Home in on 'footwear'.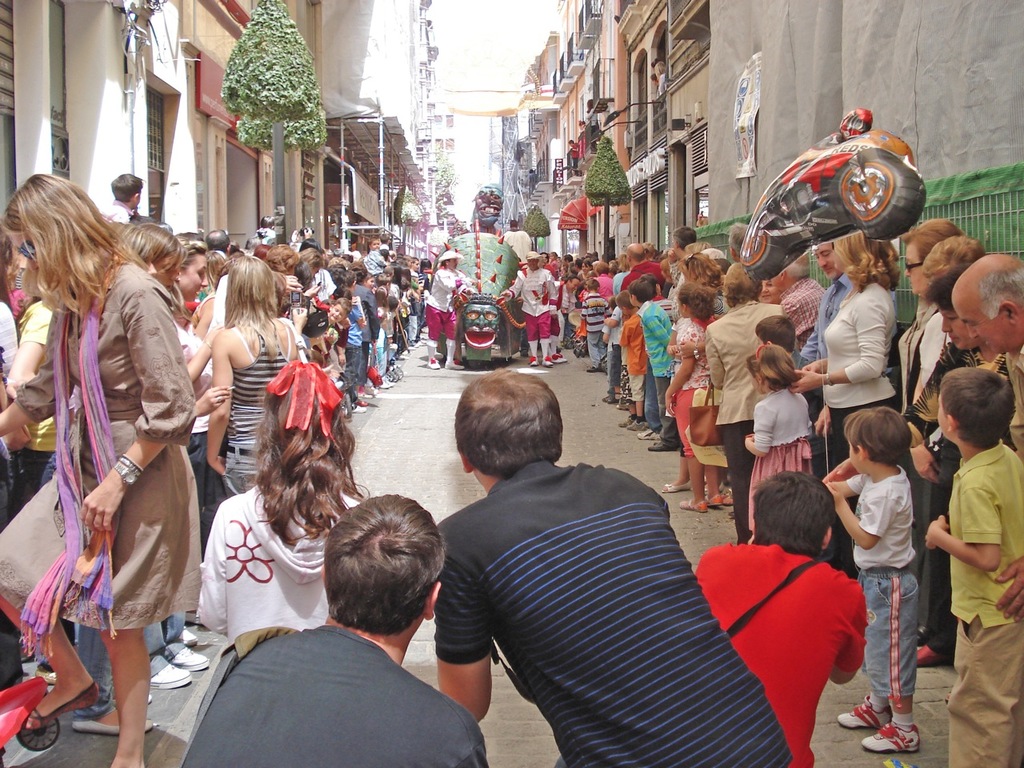
Homed in at [427, 358, 441, 370].
